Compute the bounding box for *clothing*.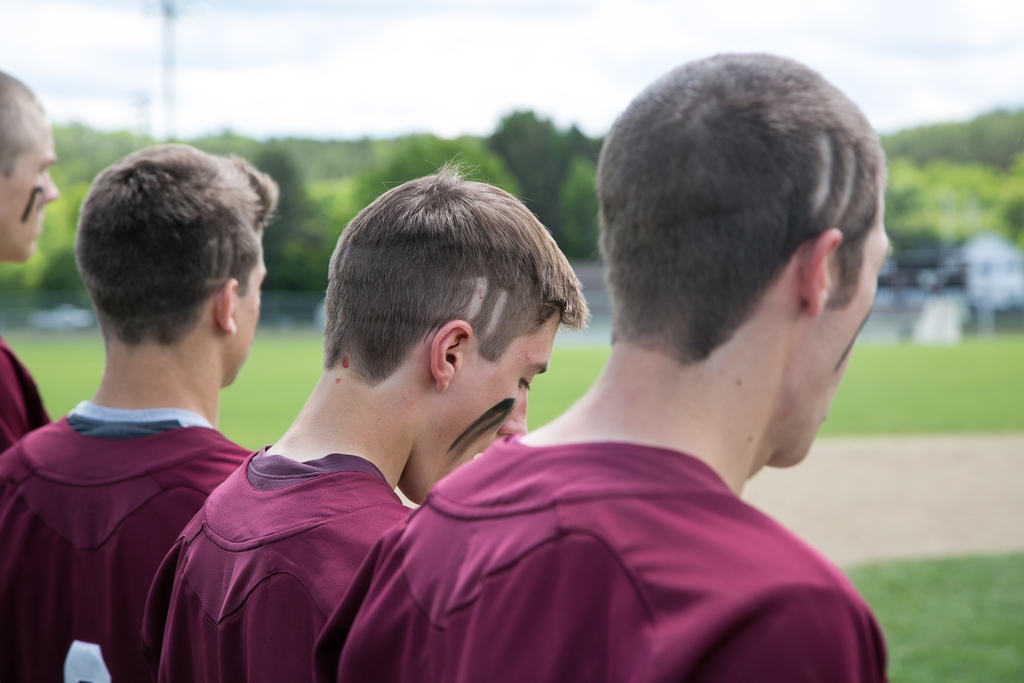
x1=0, y1=399, x2=252, y2=682.
